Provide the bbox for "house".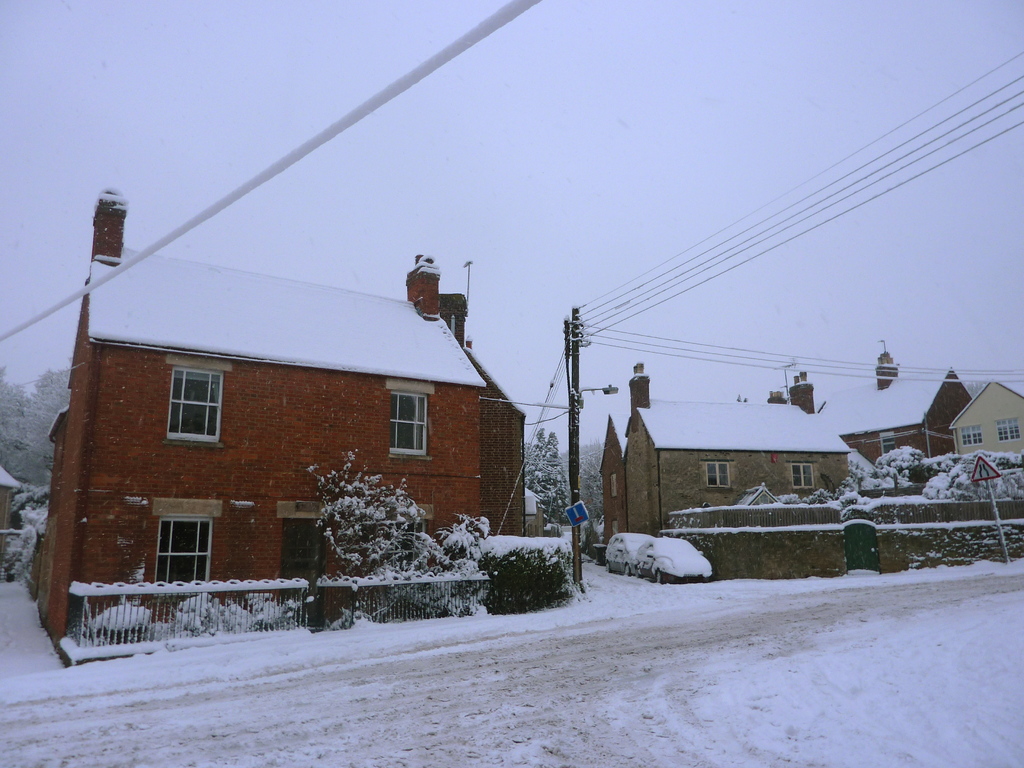
941, 379, 1023, 462.
